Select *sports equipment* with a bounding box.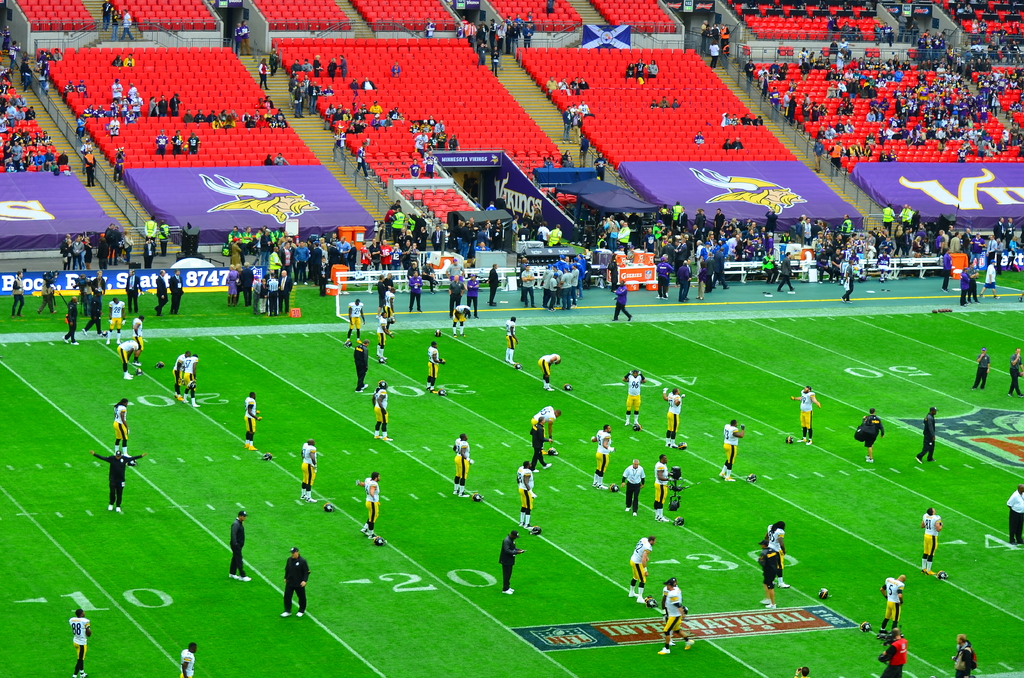
BBox(676, 440, 687, 450).
